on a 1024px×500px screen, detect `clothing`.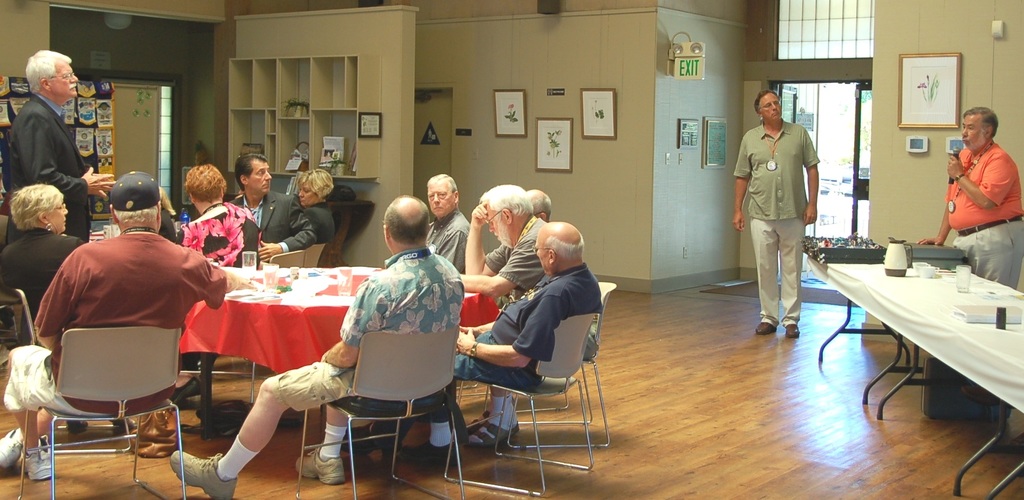
(737, 106, 820, 328).
